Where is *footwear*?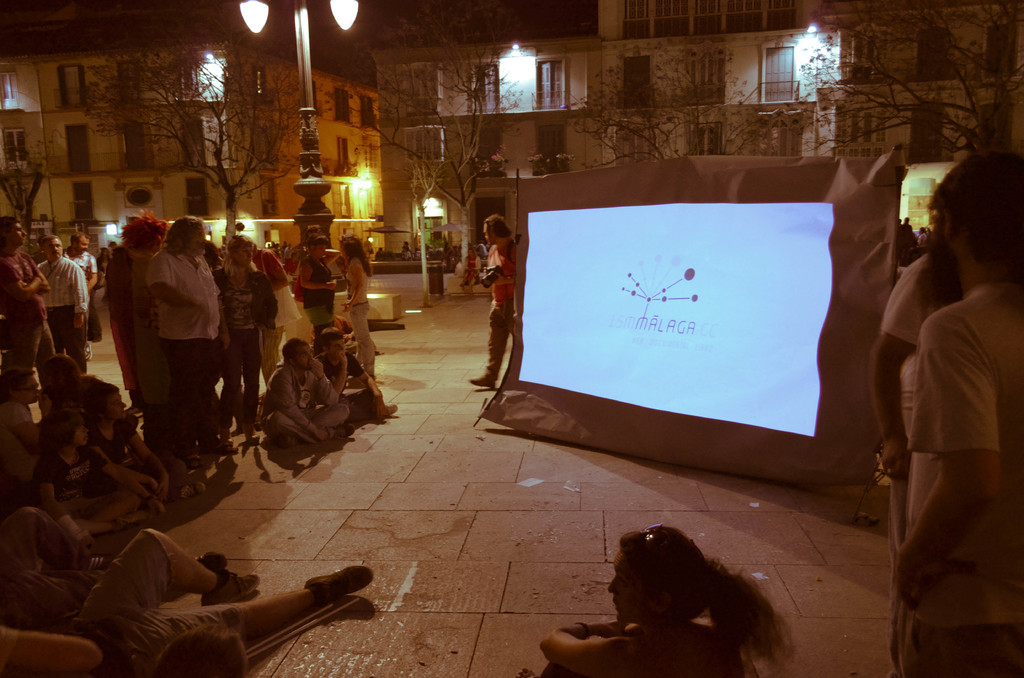
region(364, 396, 392, 417).
